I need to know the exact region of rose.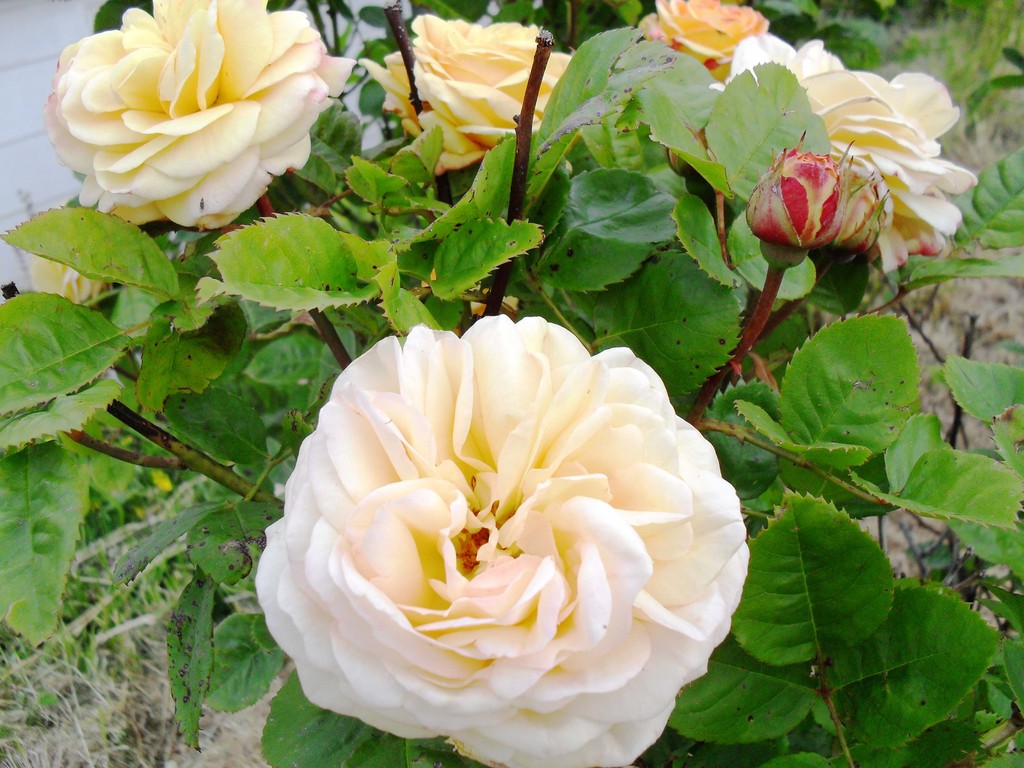
Region: region(643, 0, 769, 77).
